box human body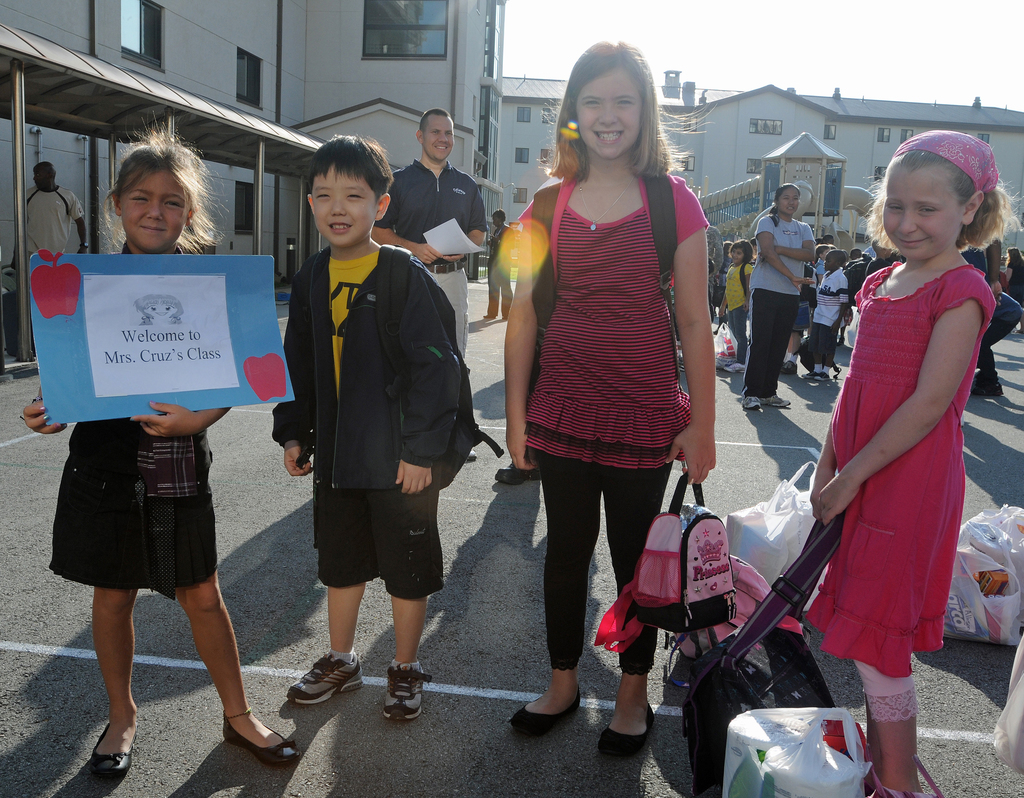
box(753, 181, 820, 412)
